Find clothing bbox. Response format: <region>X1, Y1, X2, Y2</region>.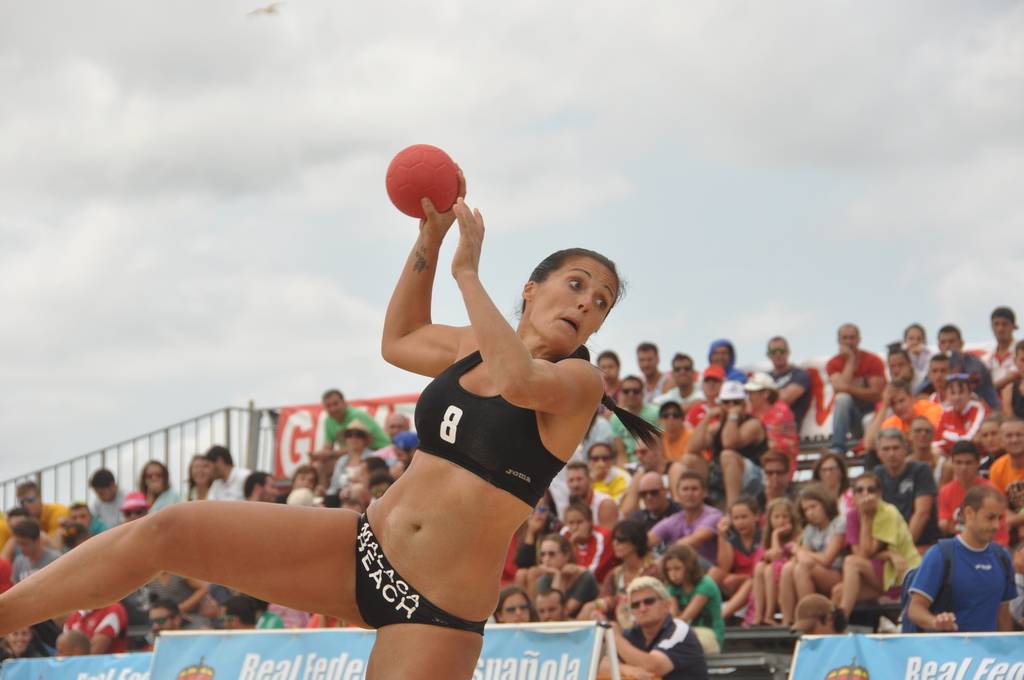
<region>545, 565, 602, 613</region>.
